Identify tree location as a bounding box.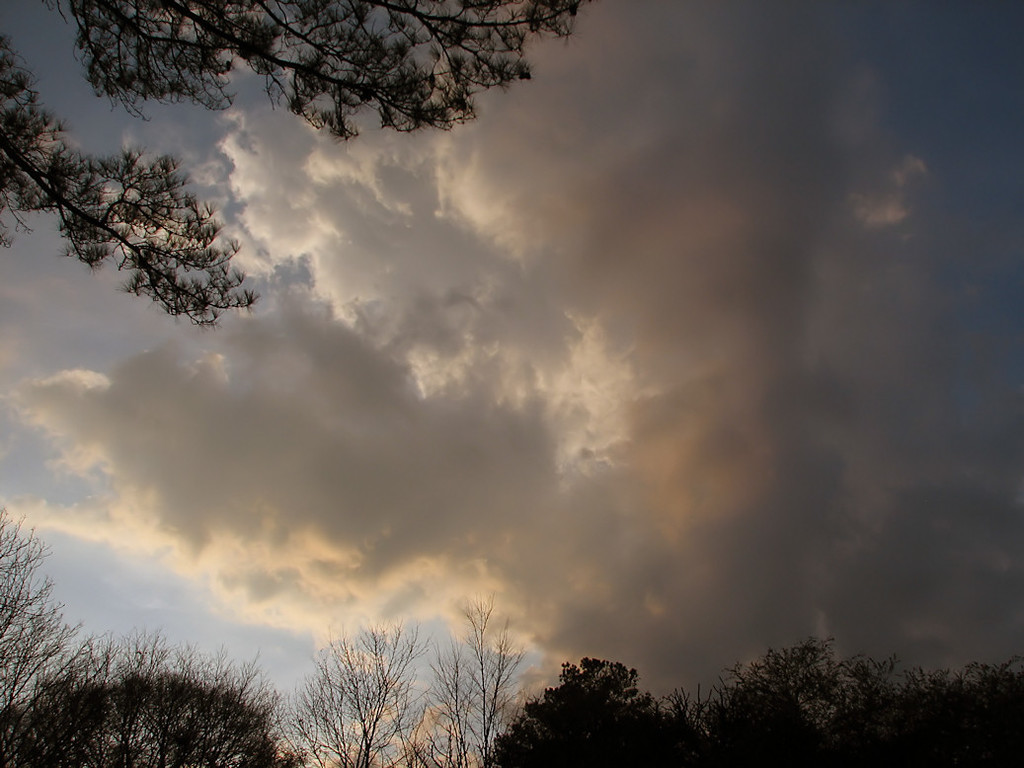
x1=701, y1=637, x2=1023, y2=766.
